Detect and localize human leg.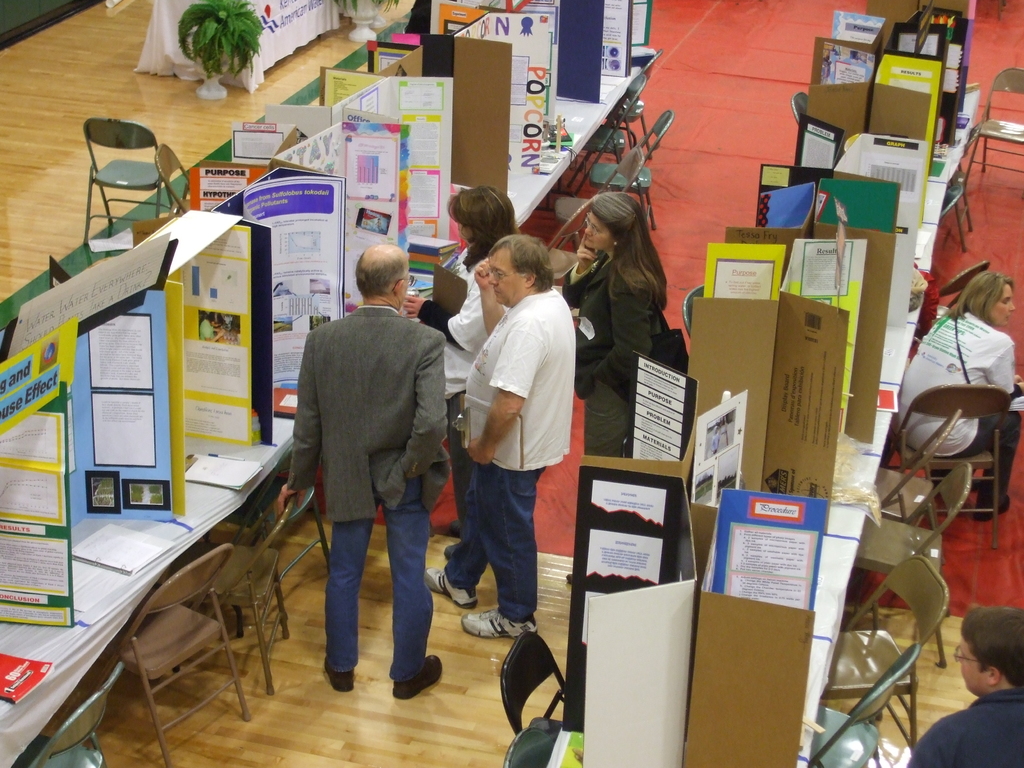
Localized at [457,430,546,637].
